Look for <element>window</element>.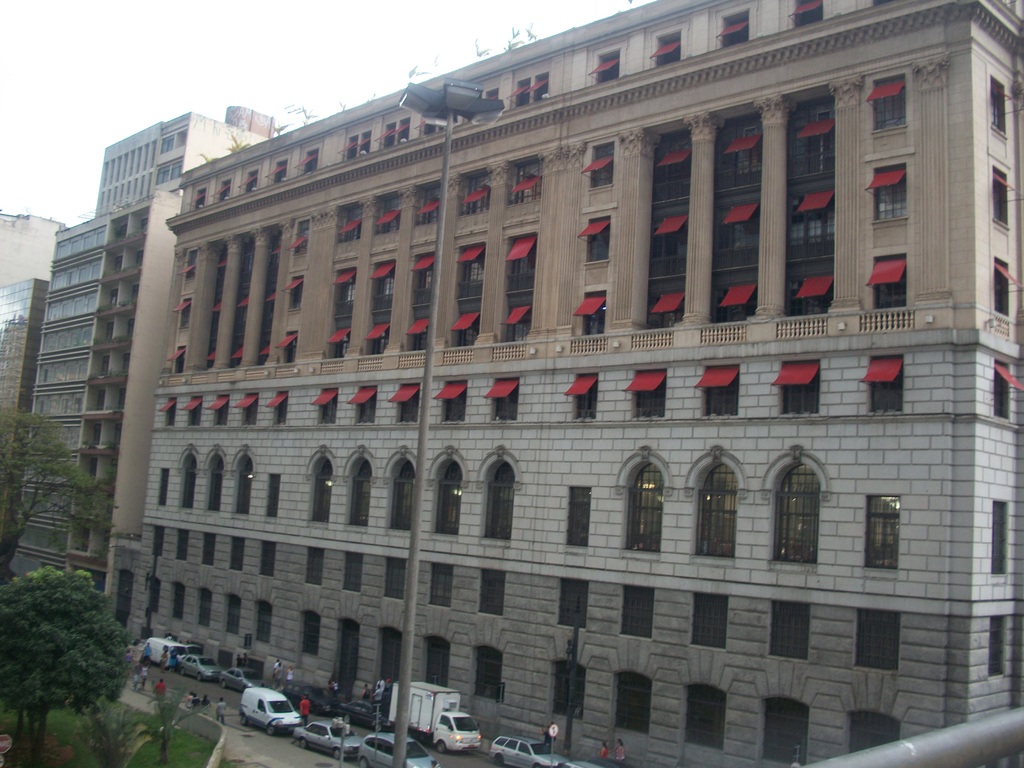
Found: x1=431 y1=462 x2=461 y2=533.
